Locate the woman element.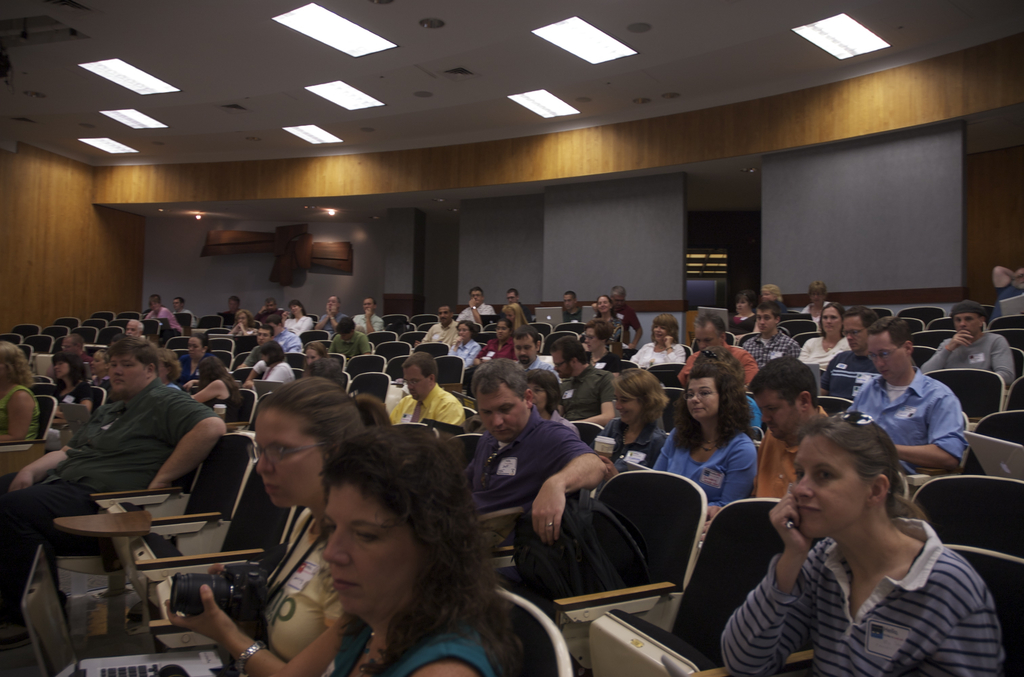
Element bbox: bbox(796, 300, 850, 373).
